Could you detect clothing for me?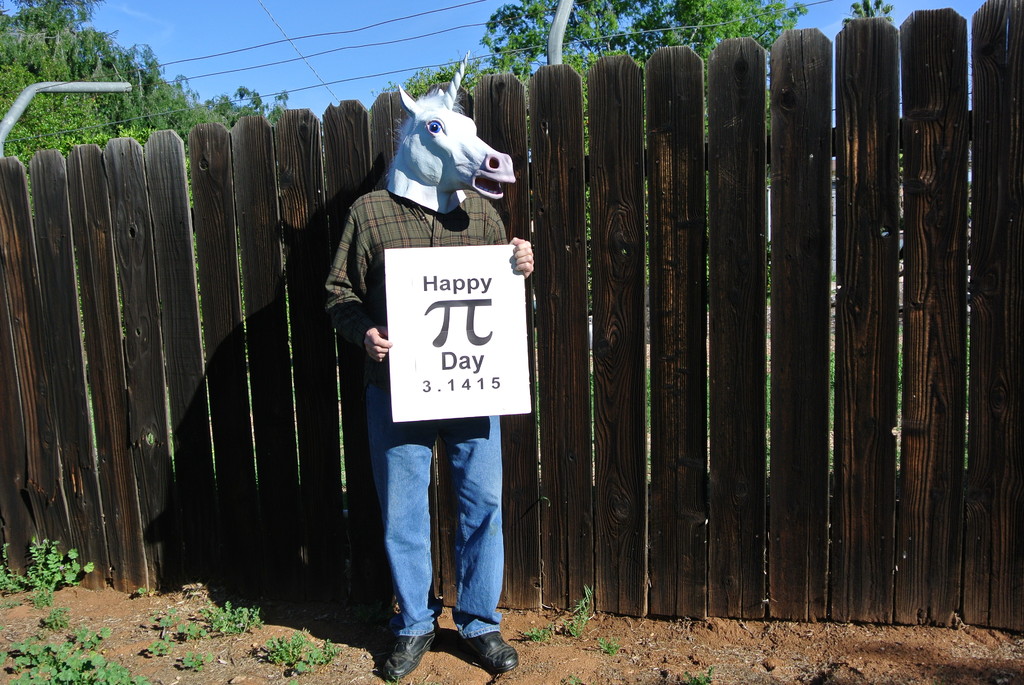
Detection result: <bbox>321, 119, 532, 592</bbox>.
